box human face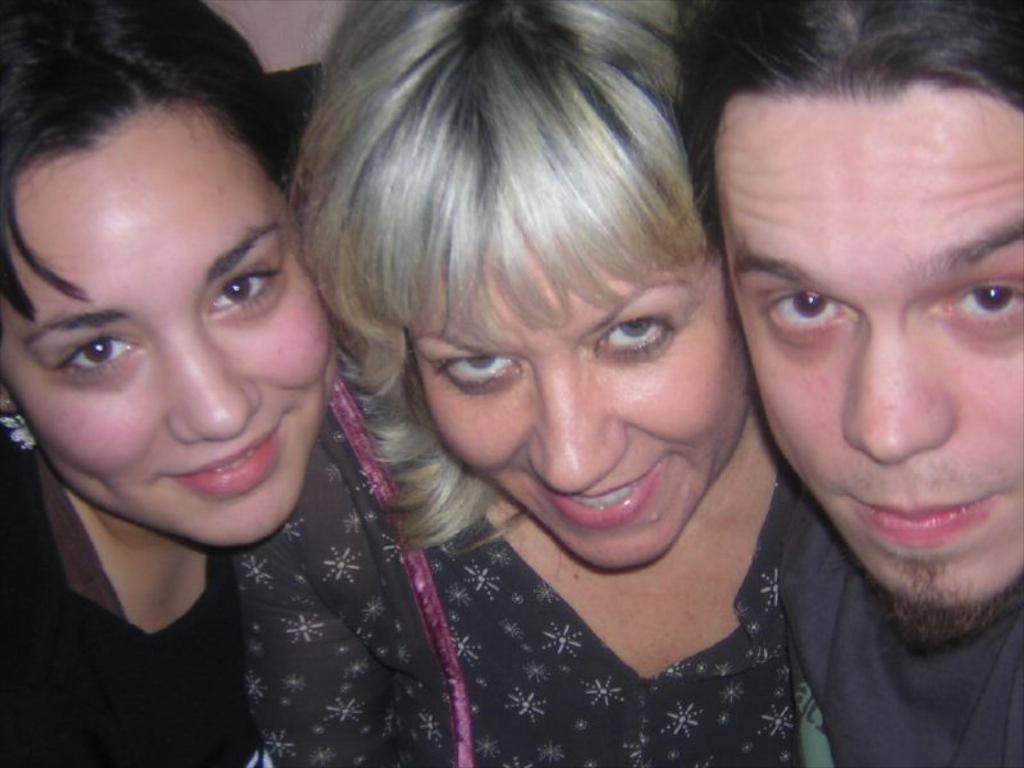
region(0, 104, 337, 548)
